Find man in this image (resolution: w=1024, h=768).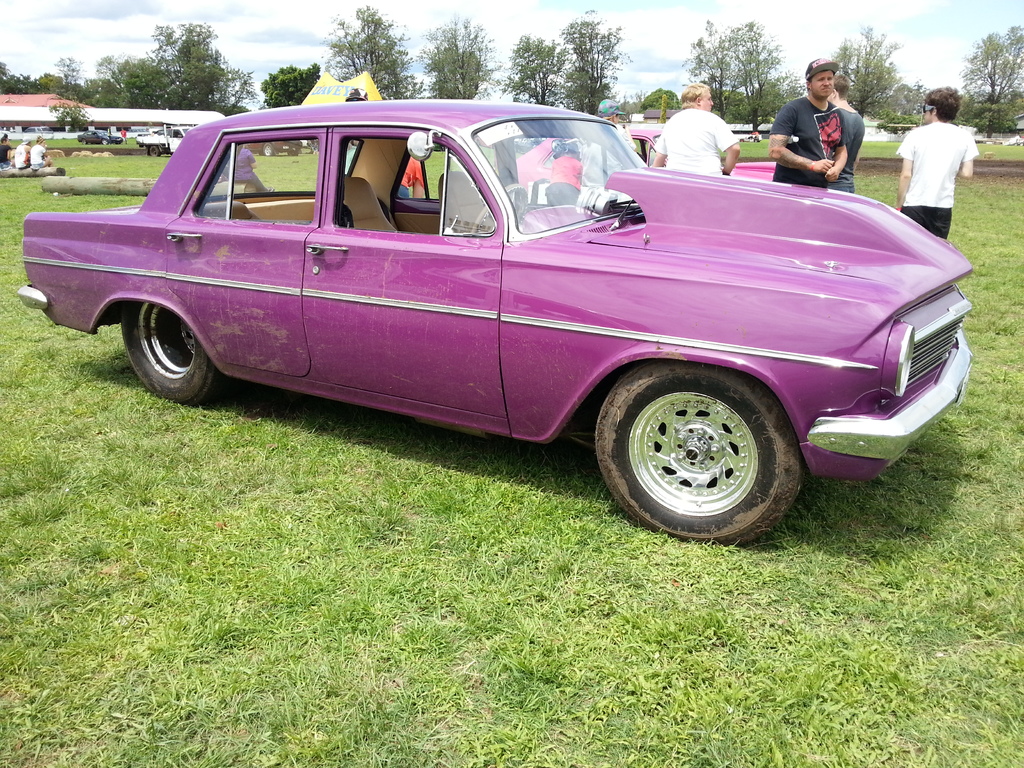
locate(826, 73, 862, 193).
